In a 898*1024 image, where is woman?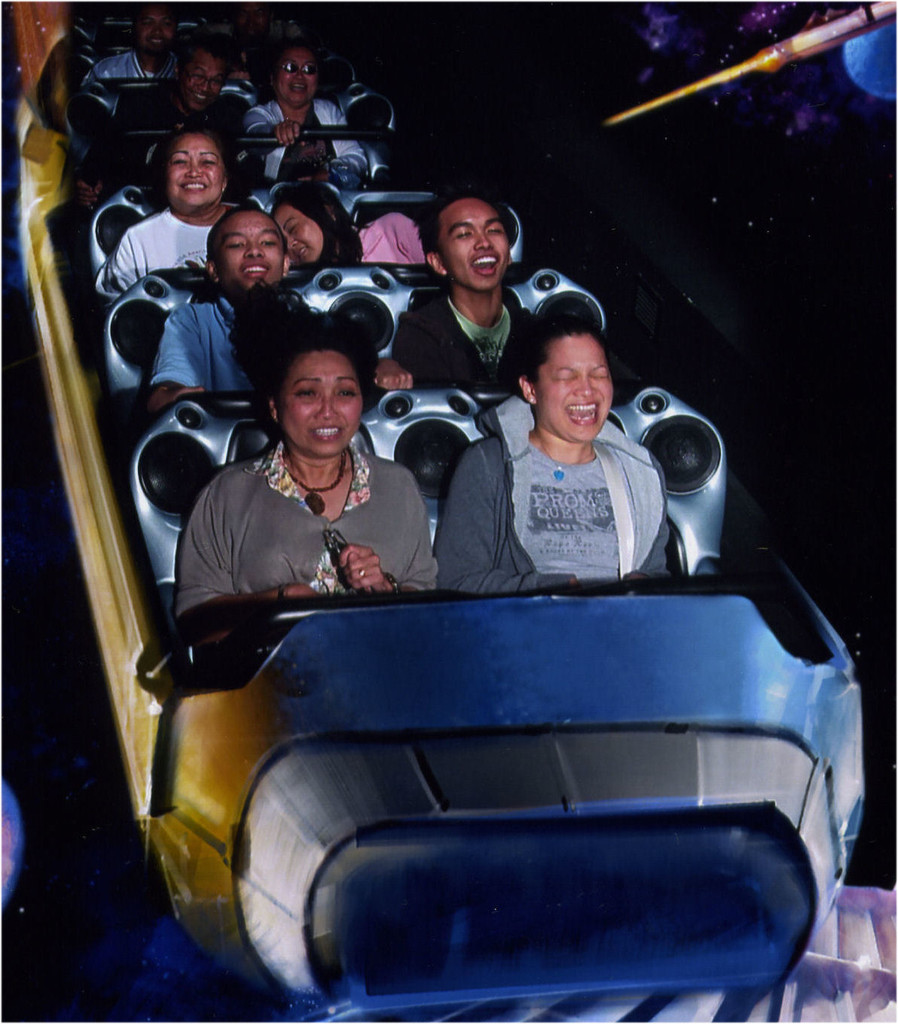
l=116, t=120, r=253, b=299.
